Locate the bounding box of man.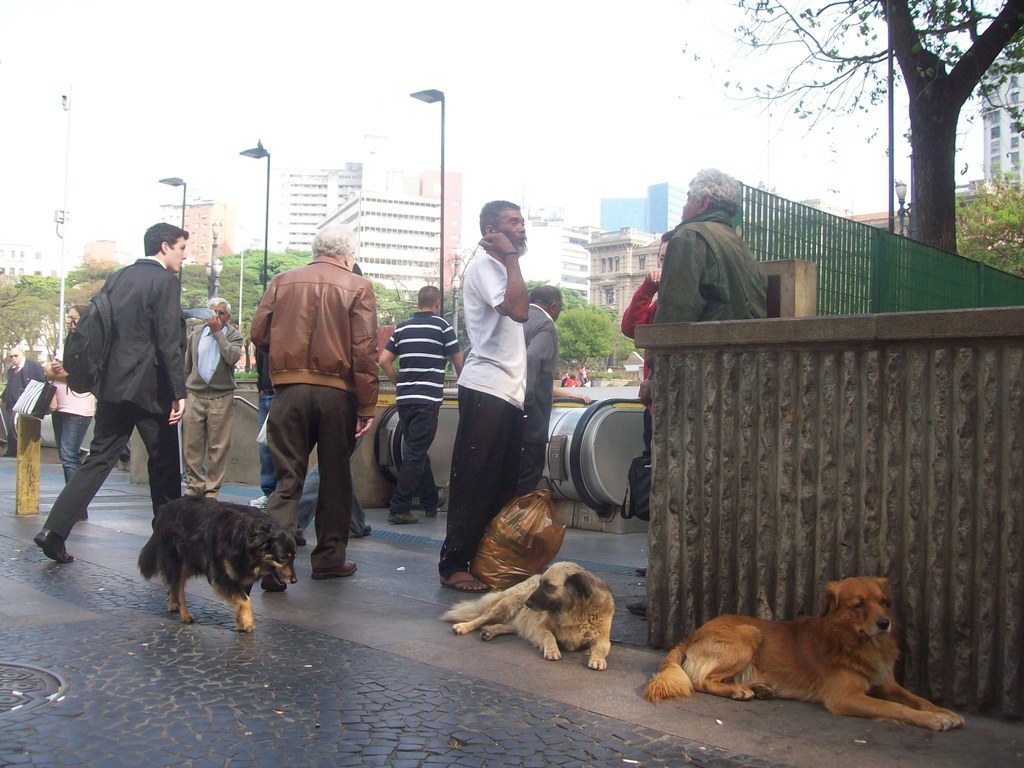
Bounding box: 510 282 562 498.
